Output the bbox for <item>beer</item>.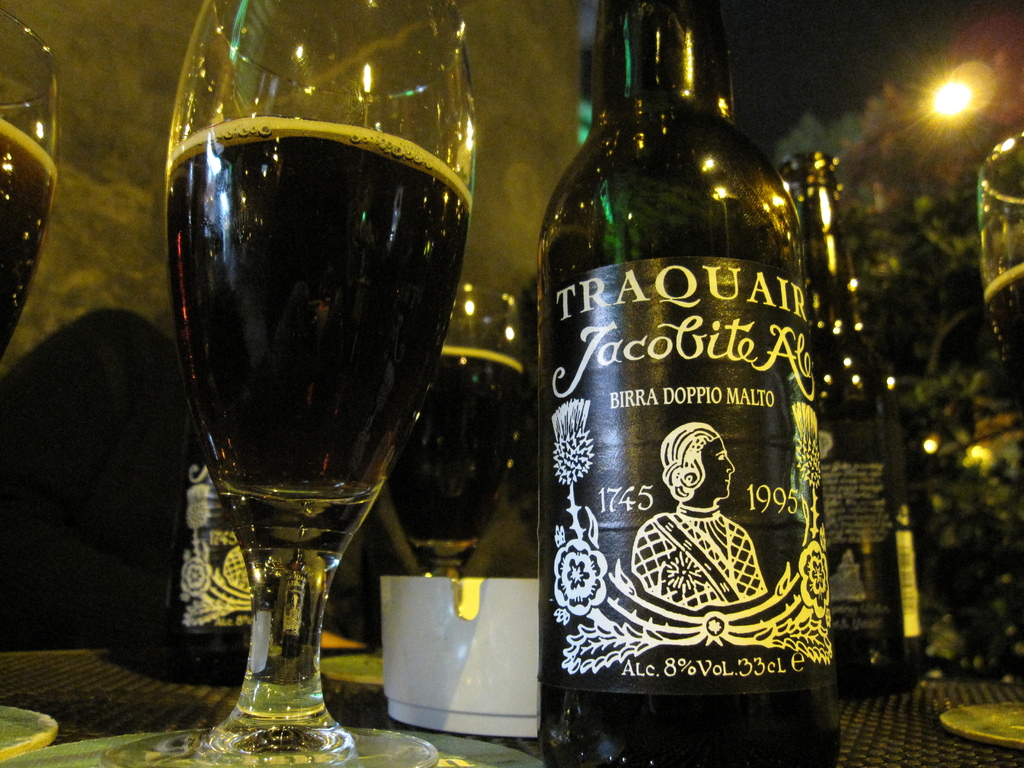
[x1=535, y1=1, x2=839, y2=766].
